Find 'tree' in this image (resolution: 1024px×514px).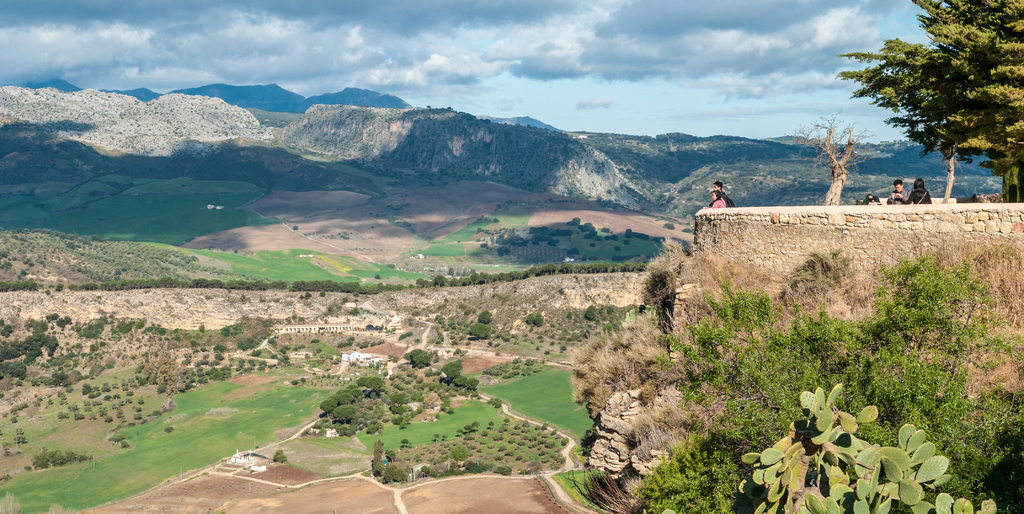
579, 301, 614, 325.
